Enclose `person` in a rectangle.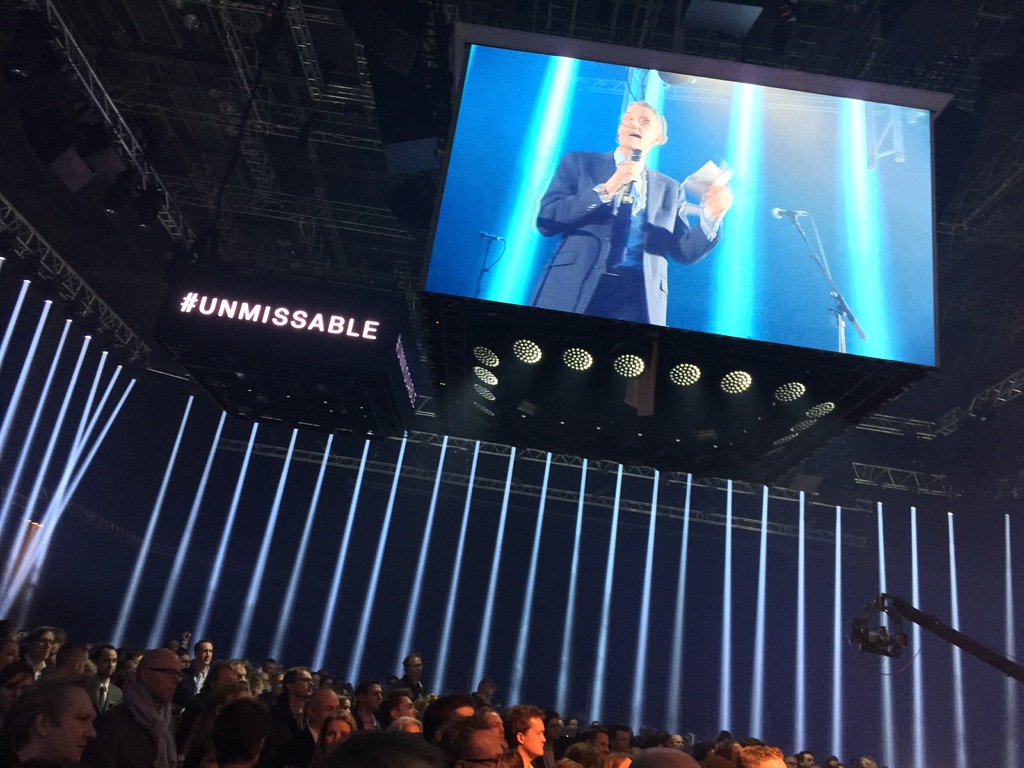
(x1=0, y1=621, x2=53, y2=722).
